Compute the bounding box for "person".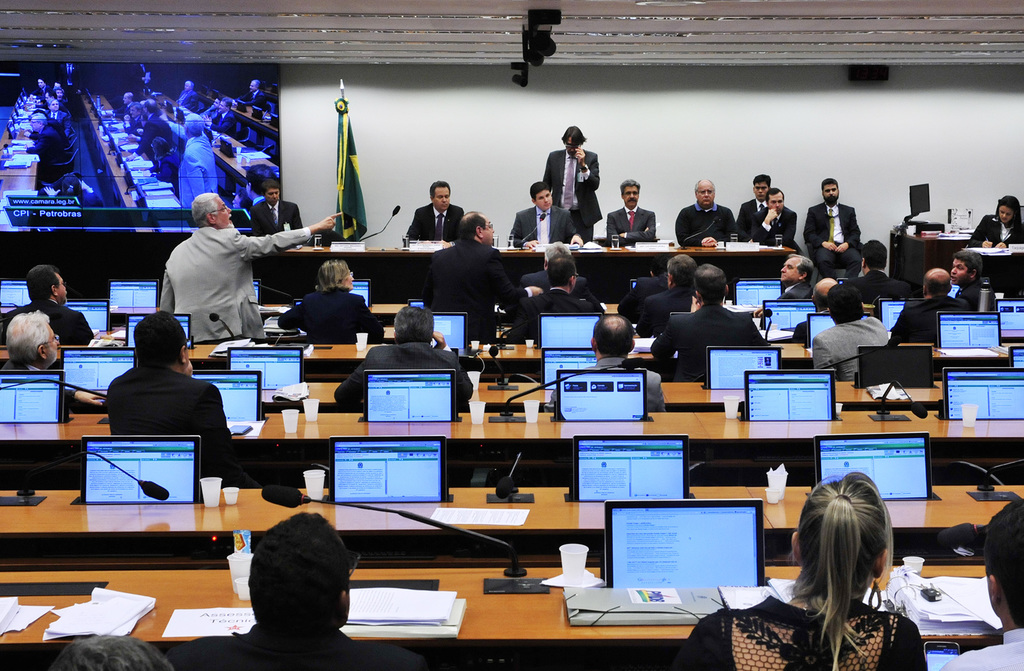
(205, 96, 234, 137).
